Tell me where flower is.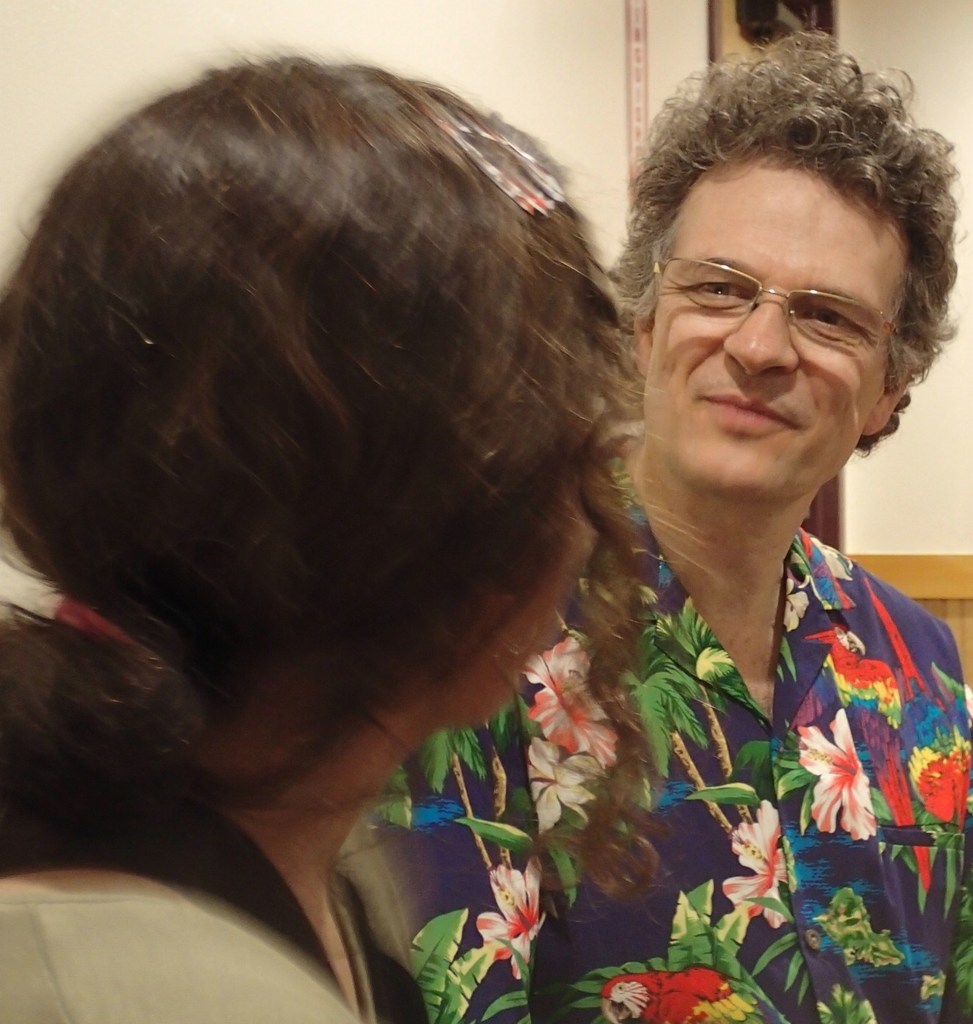
flower is at x1=525, y1=637, x2=623, y2=770.
